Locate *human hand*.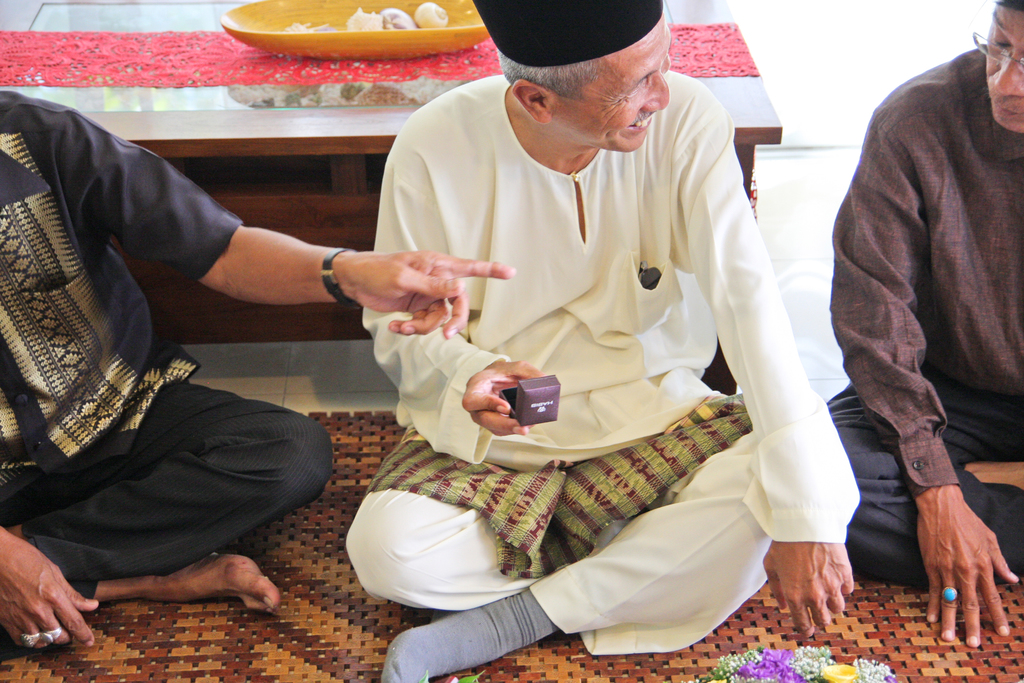
Bounding box: bbox=(0, 523, 103, 652).
